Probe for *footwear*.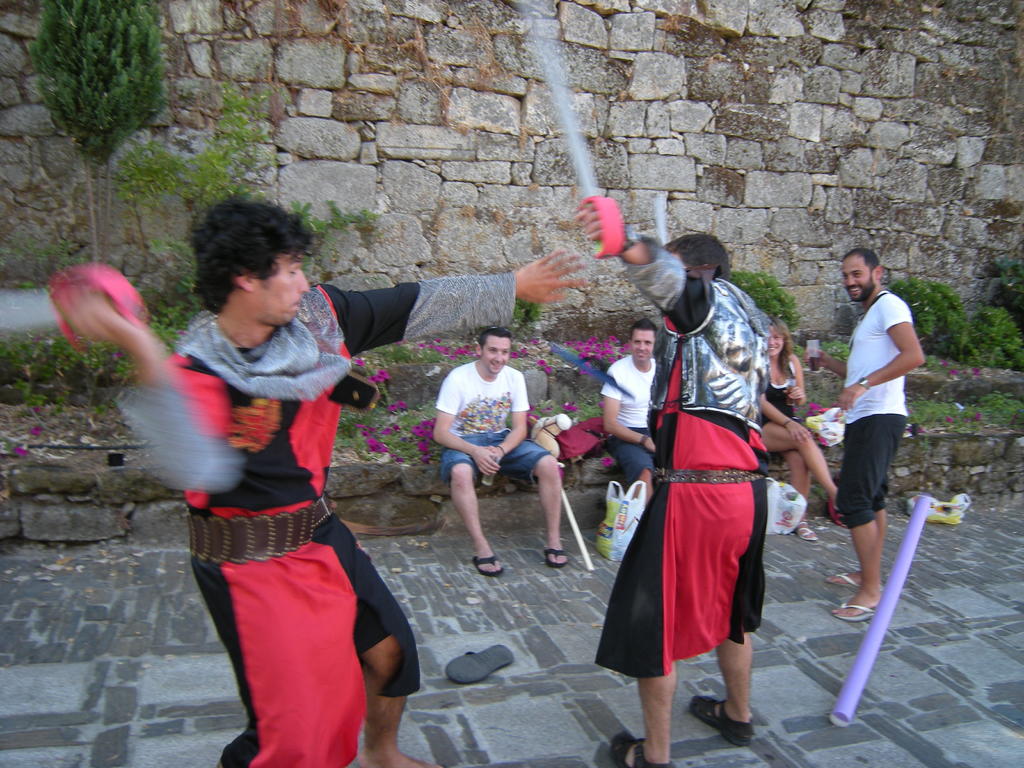
Probe result: pyautogui.locateOnScreen(541, 545, 570, 569).
